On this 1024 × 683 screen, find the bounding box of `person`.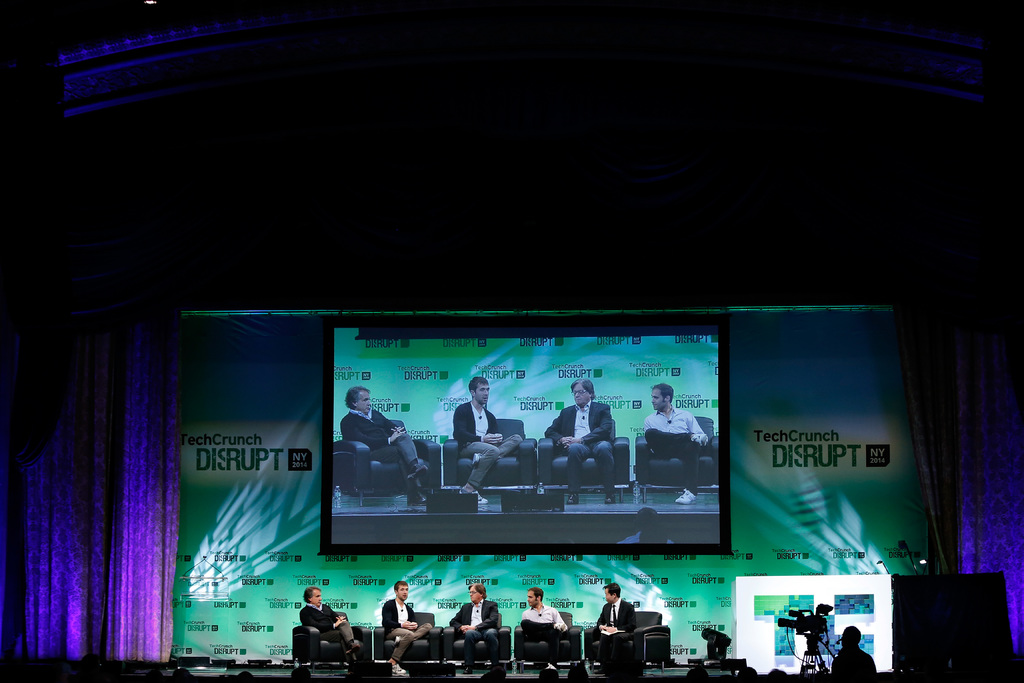
Bounding box: 446/582/506/673.
